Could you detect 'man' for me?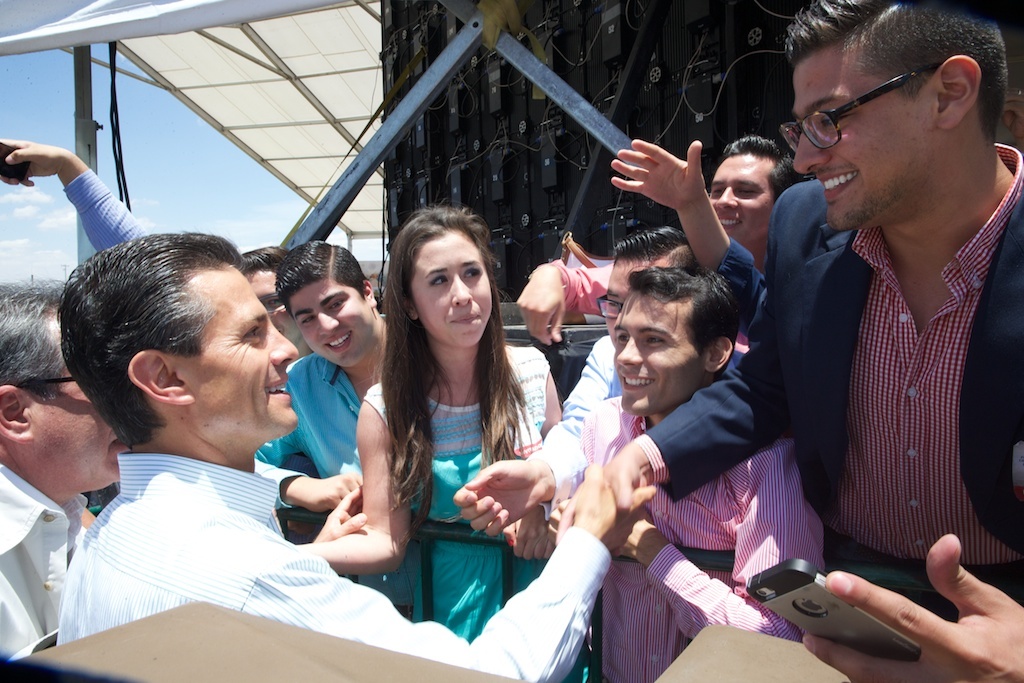
Detection result: <region>515, 134, 803, 353</region>.
